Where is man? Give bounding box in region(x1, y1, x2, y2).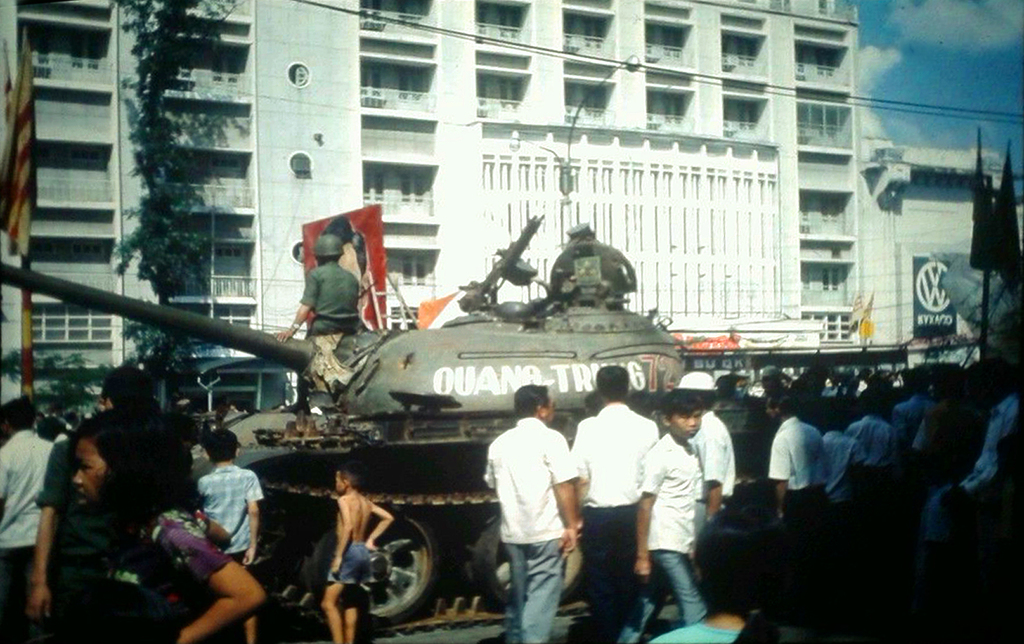
region(847, 391, 893, 519).
